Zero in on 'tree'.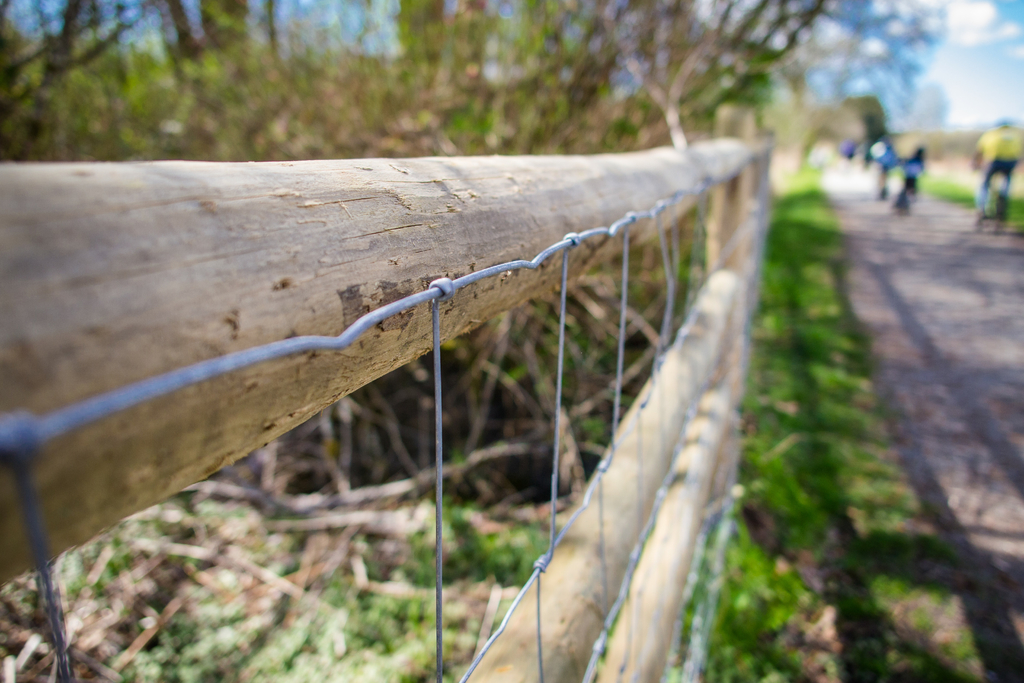
Zeroed in: Rect(0, 0, 932, 682).
